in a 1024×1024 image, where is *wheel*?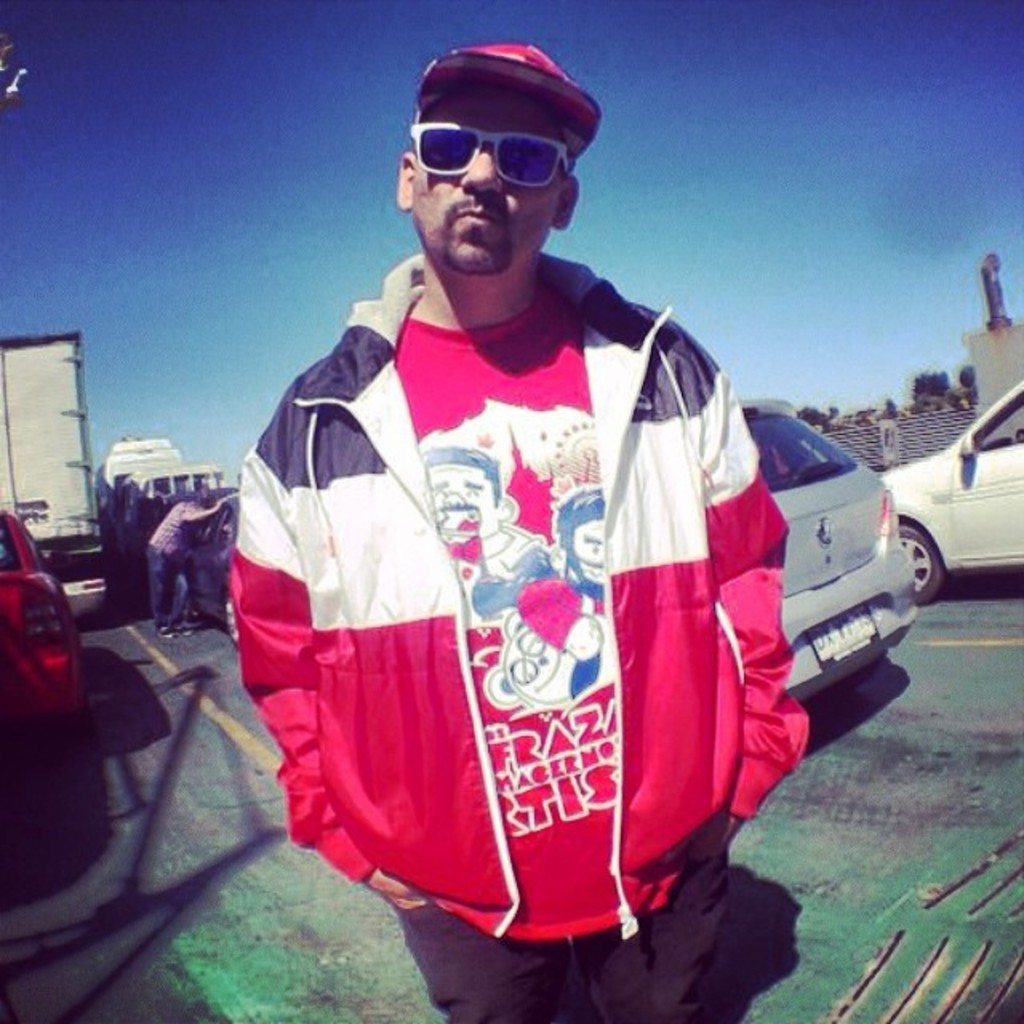
left=222, top=589, right=259, bottom=650.
